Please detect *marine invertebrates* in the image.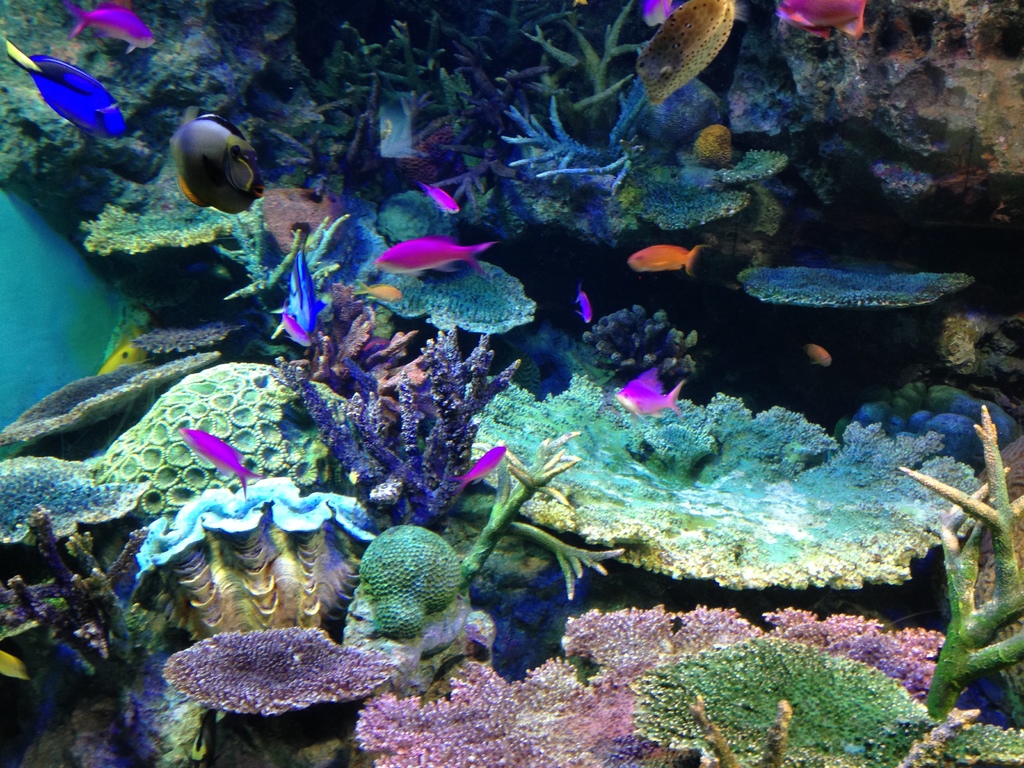
detection(495, 8, 703, 218).
